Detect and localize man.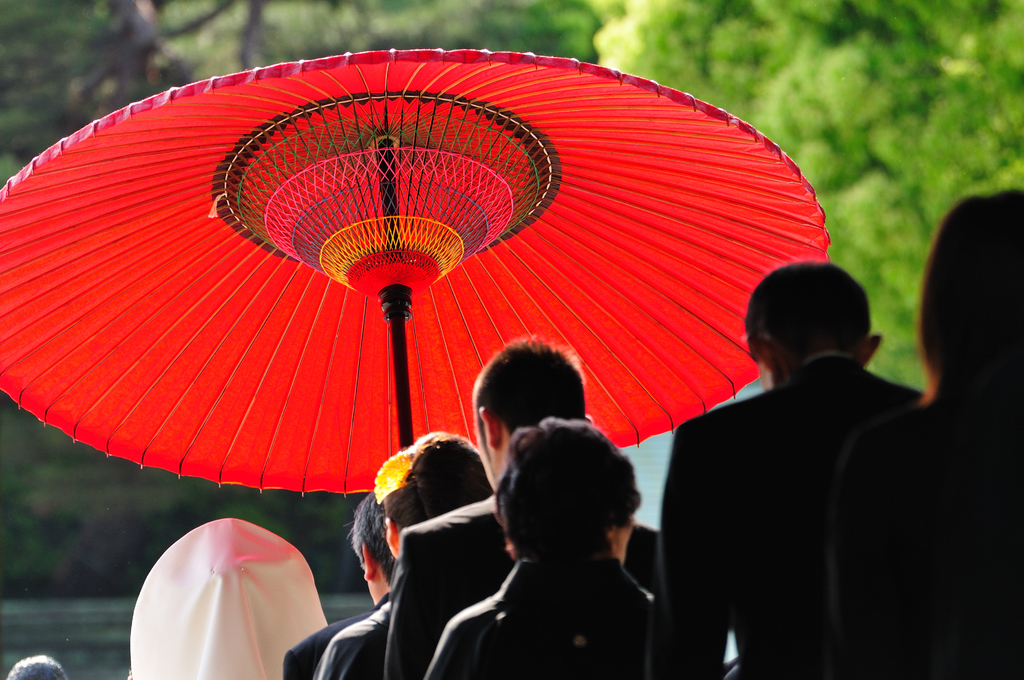
Localized at [671, 233, 958, 663].
